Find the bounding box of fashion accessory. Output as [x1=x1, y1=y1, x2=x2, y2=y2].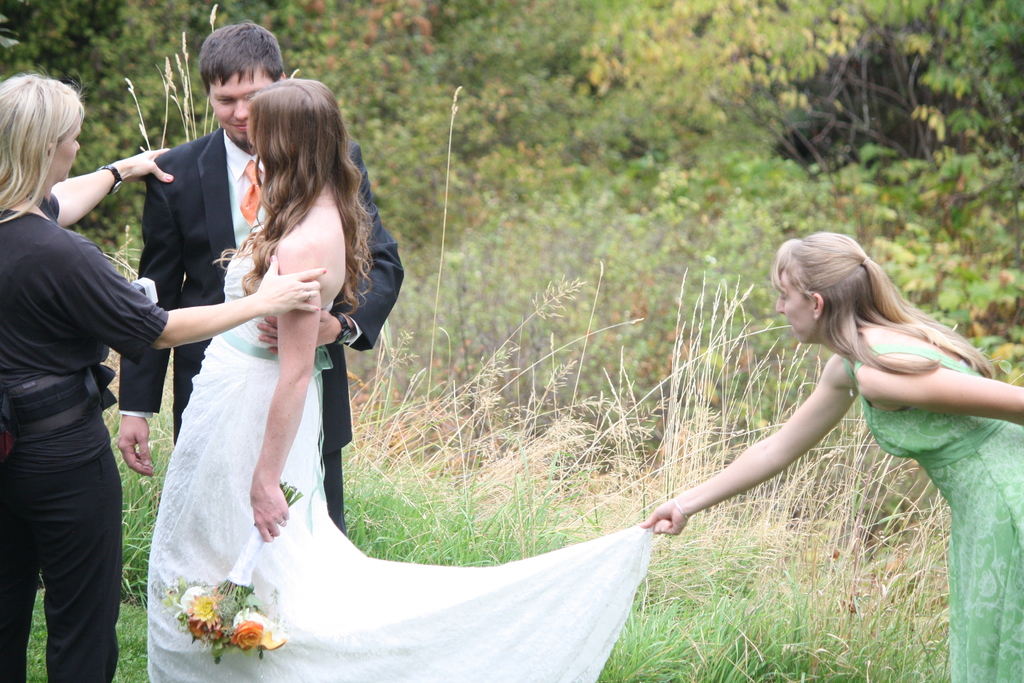
[x1=327, y1=310, x2=355, y2=348].
